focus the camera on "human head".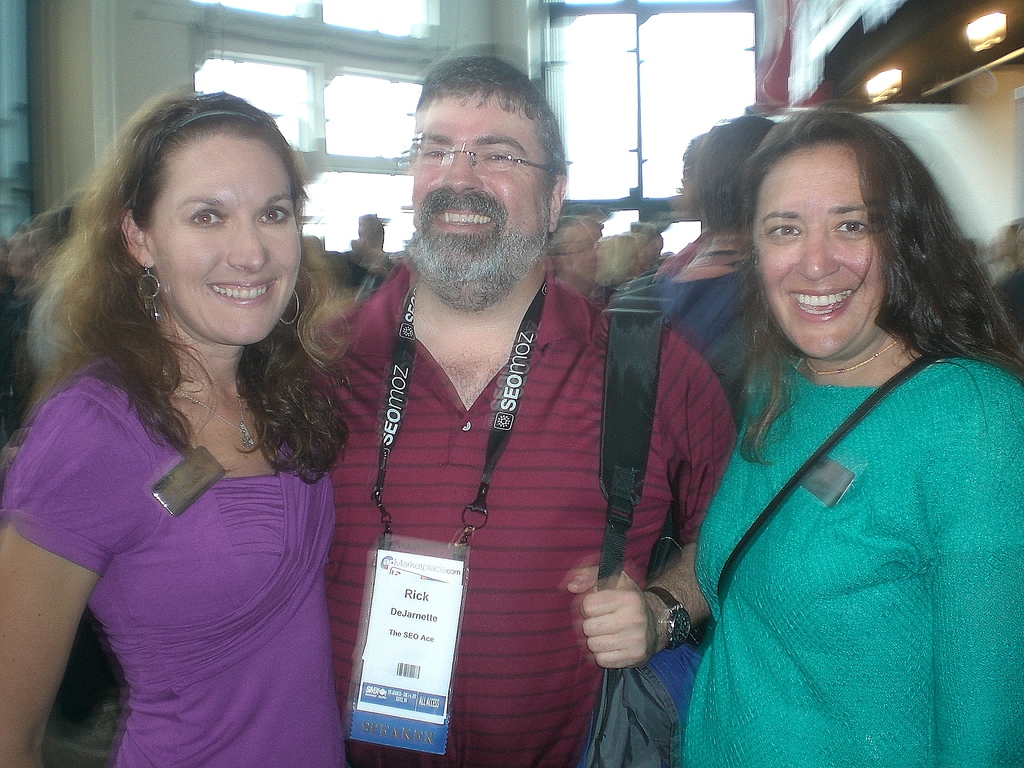
Focus region: 692:114:776:238.
